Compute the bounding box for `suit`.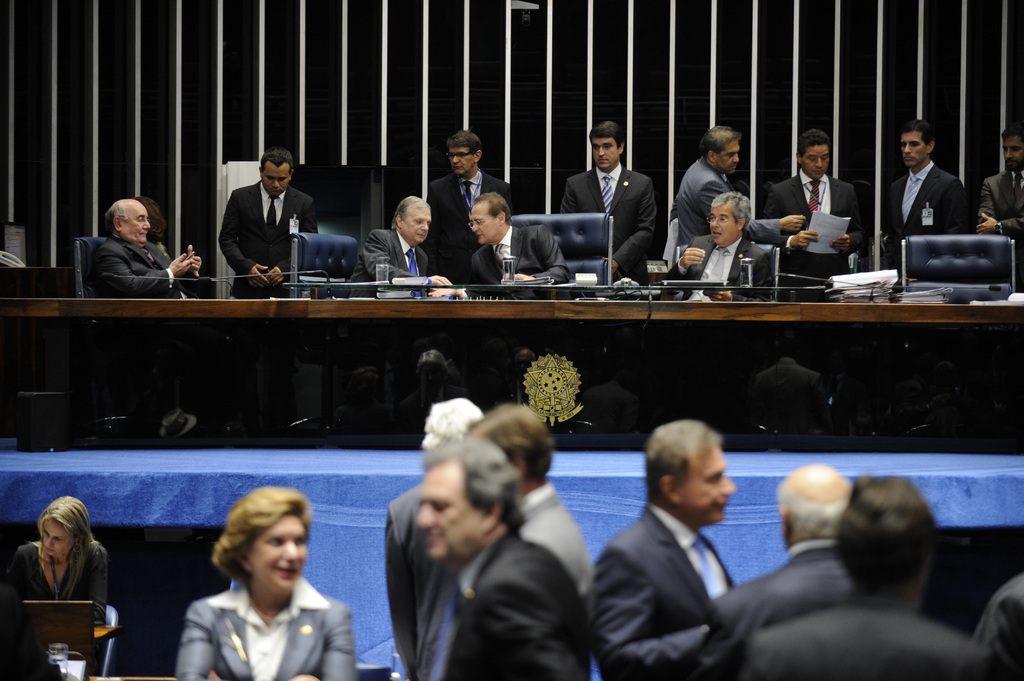
locate(772, 175, 863, 277).
